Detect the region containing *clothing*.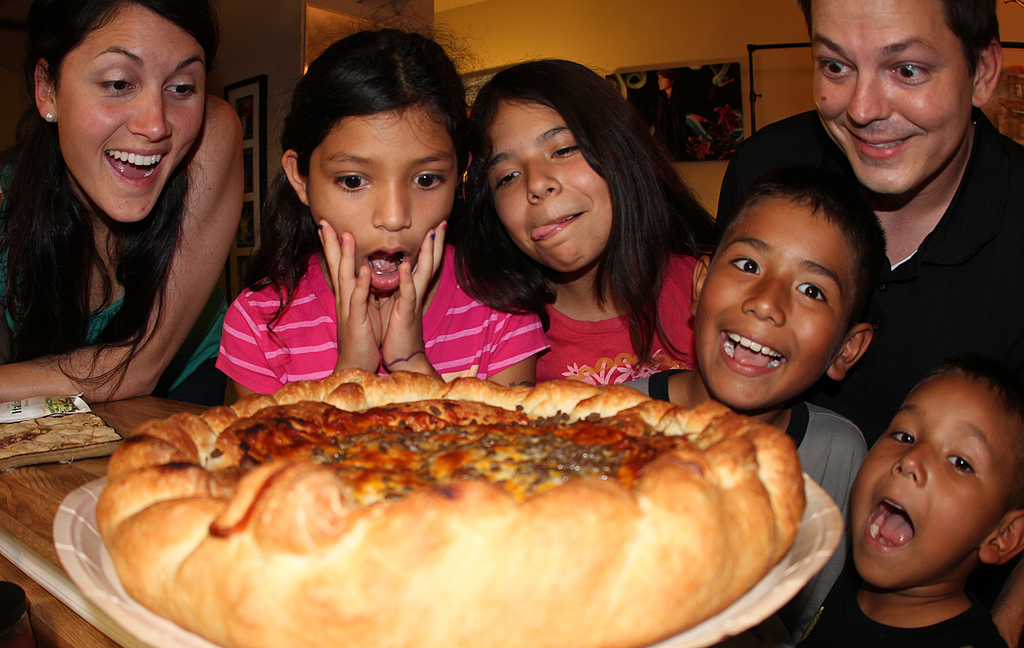
<box>210,237,549,393</box>.
